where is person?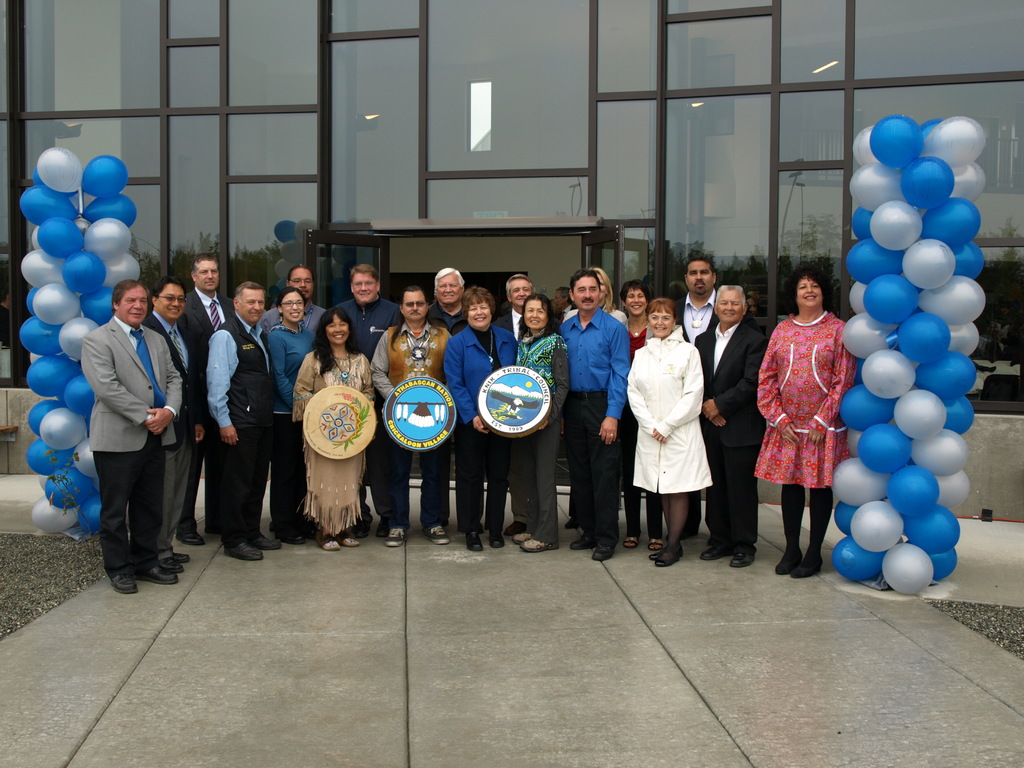
left=263, top=273, right=319, bottom=553.
